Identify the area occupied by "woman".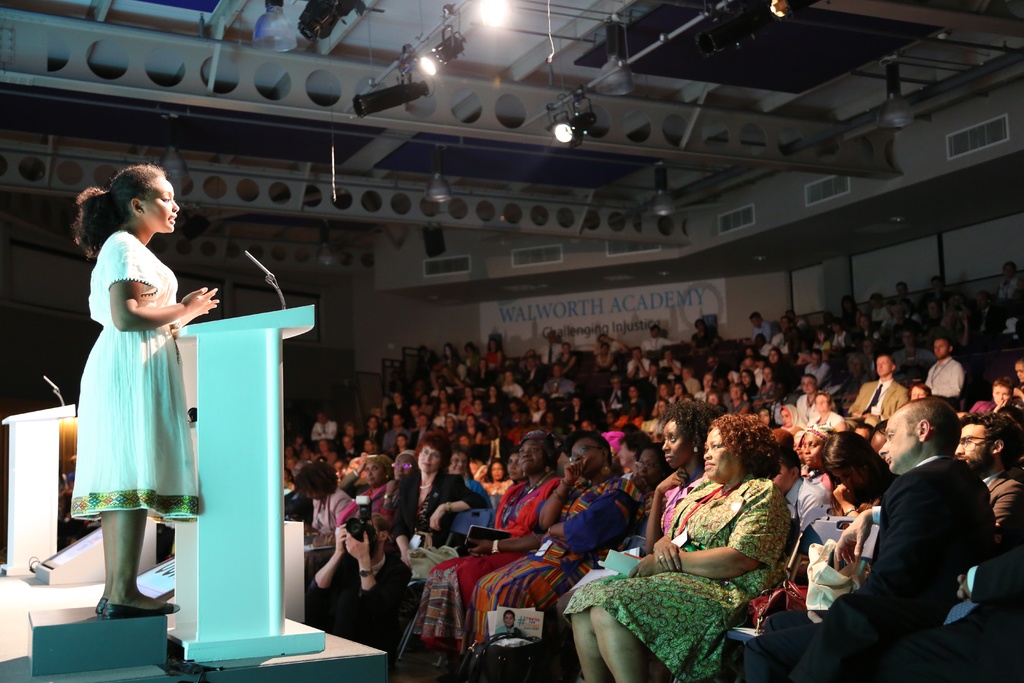
Area: select_region(796, 422, 829, 486).
